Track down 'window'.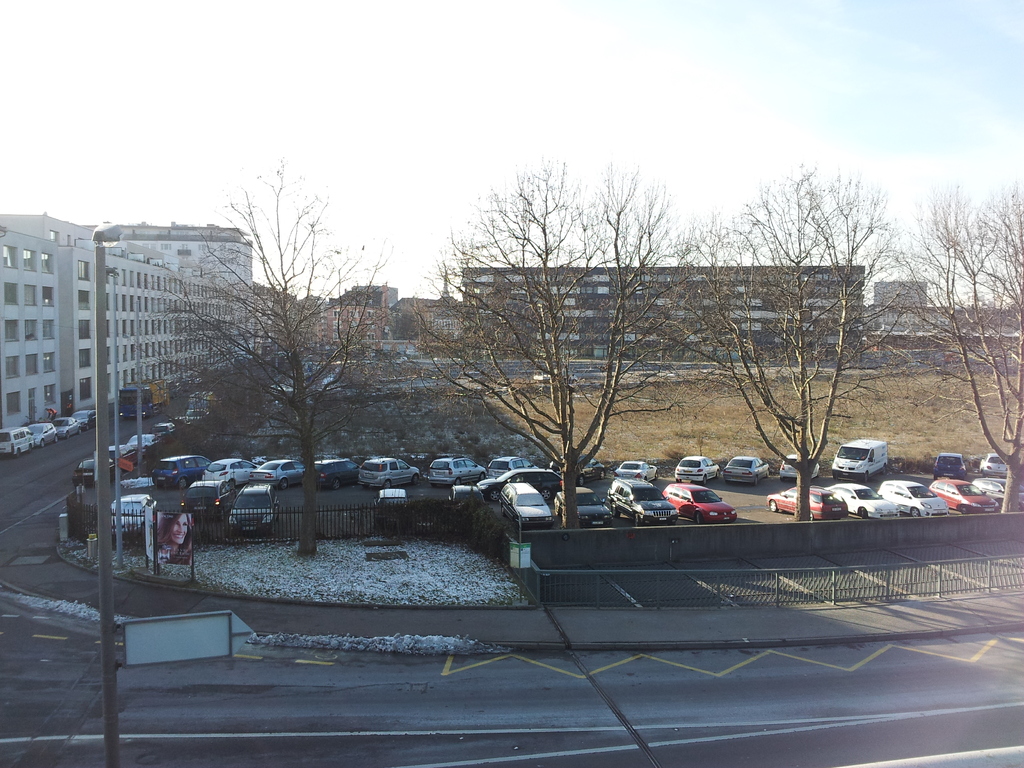
Tracked to x1=77 y1=260 x2=90 y2=281.
